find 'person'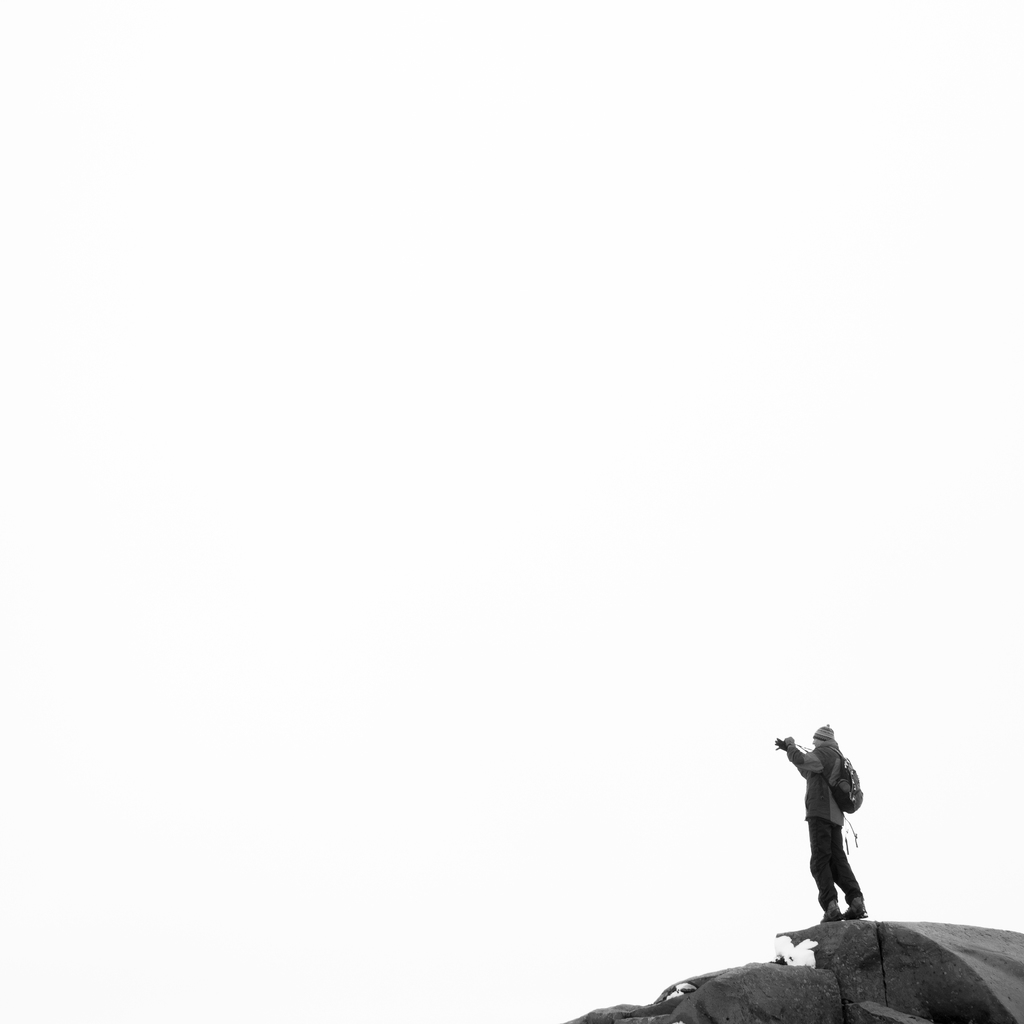
776/725/868/922
